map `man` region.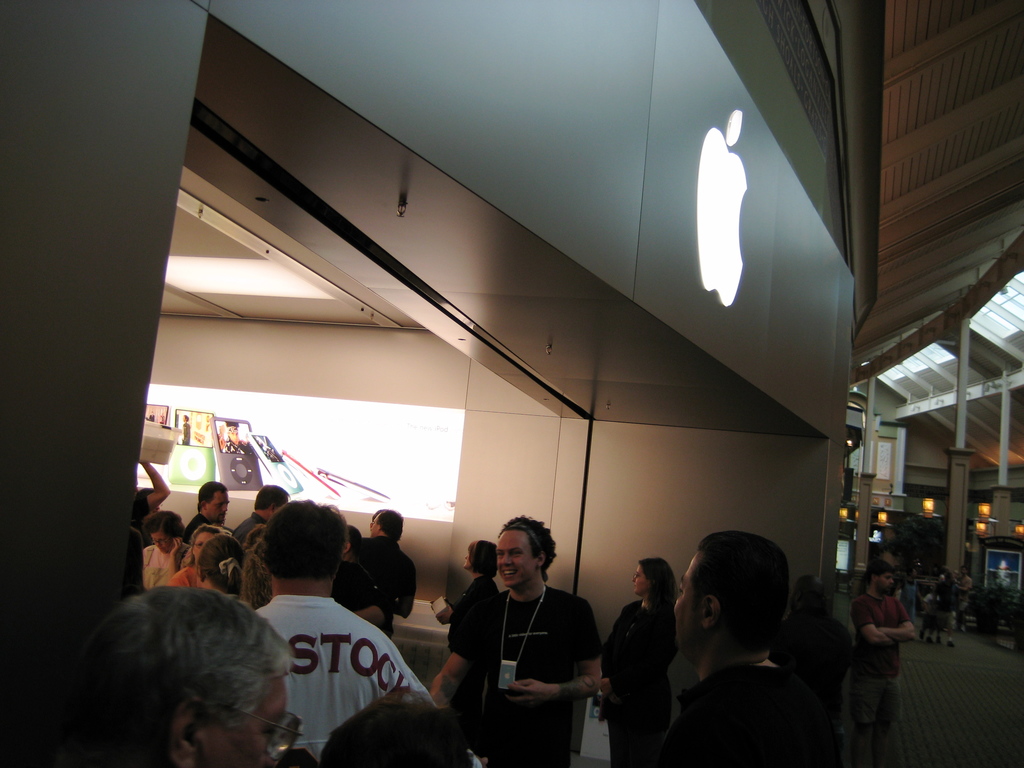
Mapped to <bbox>181, 482, 228, 547</bbox>.
